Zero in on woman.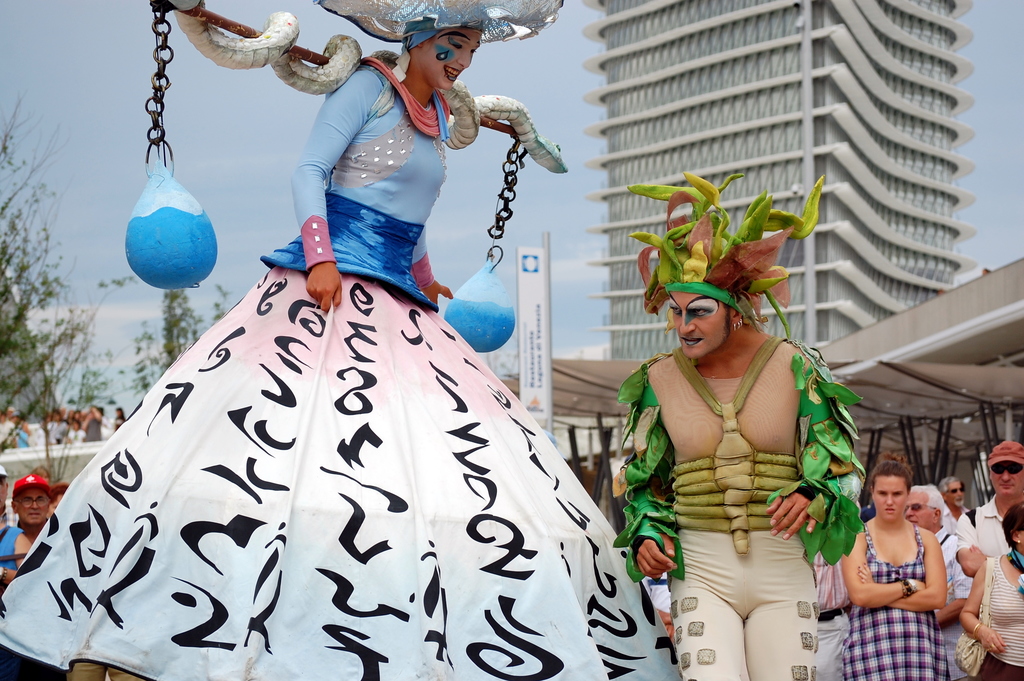
Zeroed in: (841,439,948,680).
